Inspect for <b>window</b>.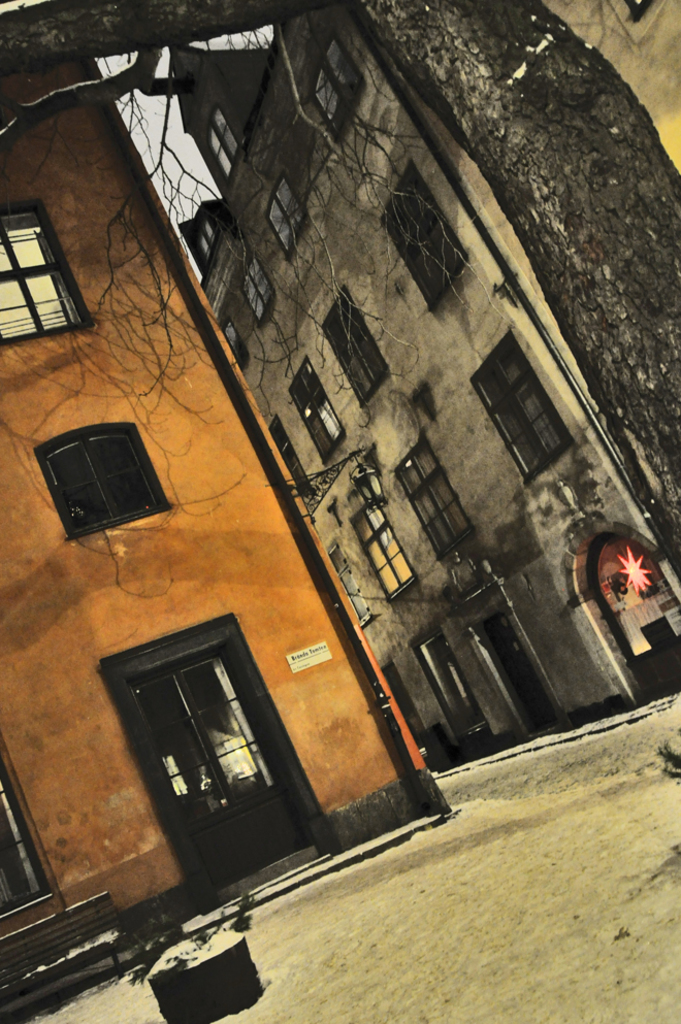
Inspection: <box>320,543,376,625</box>.
